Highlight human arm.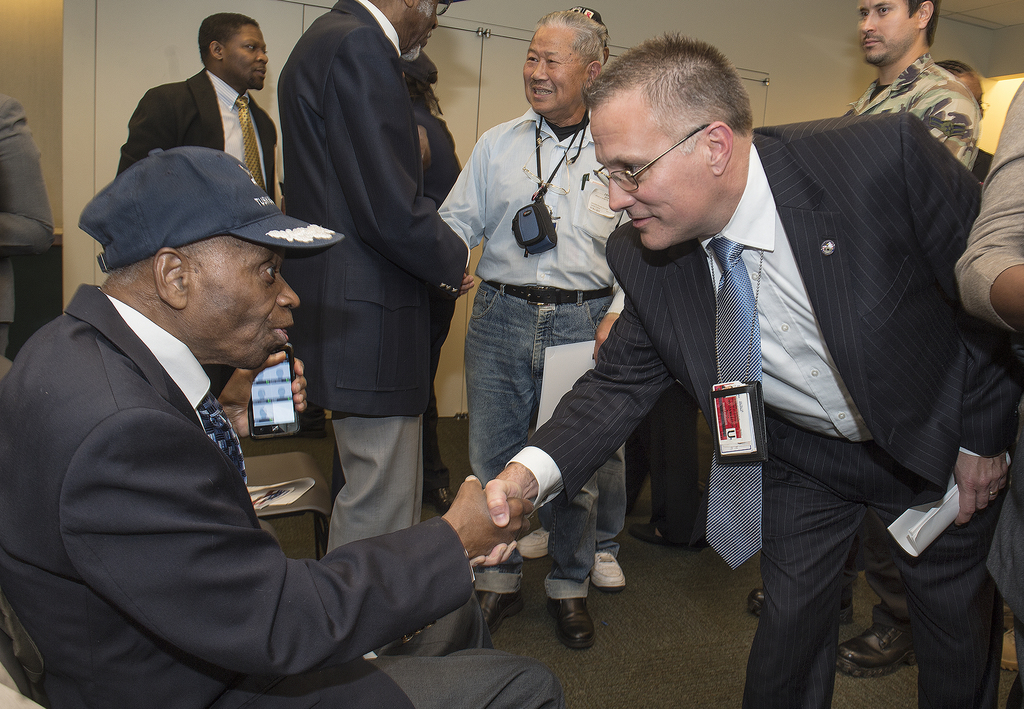
Highlighted region: locate(471, 295, 678, 575).
